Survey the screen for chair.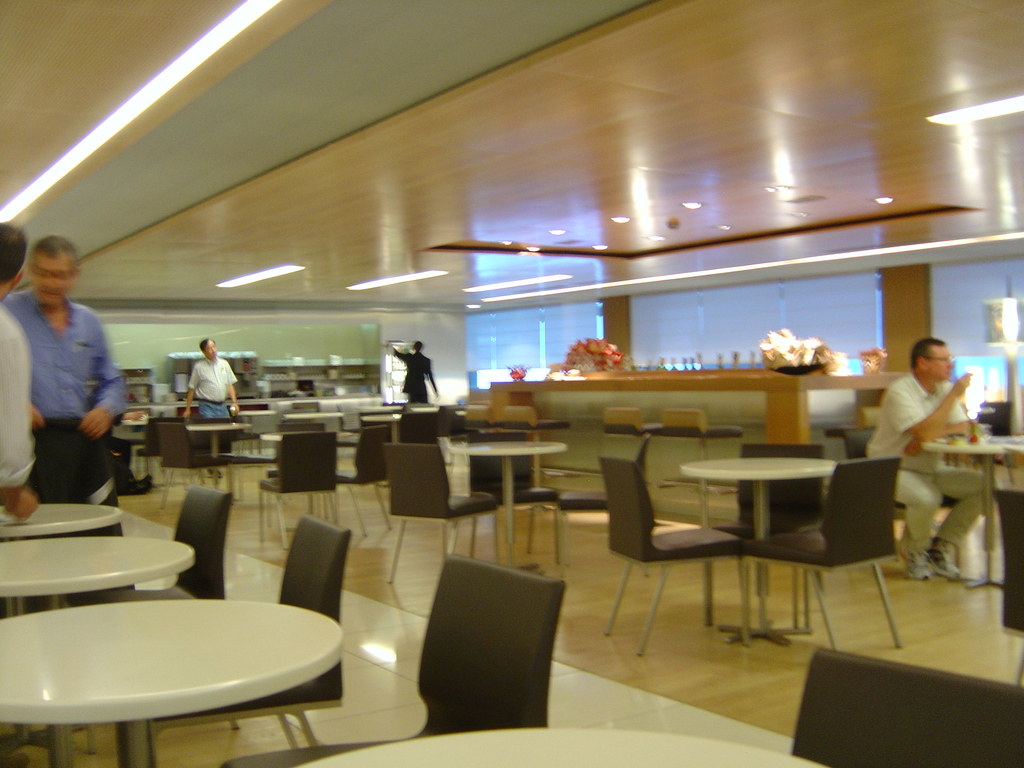
Survey found: 221, 550, 569, 767.
